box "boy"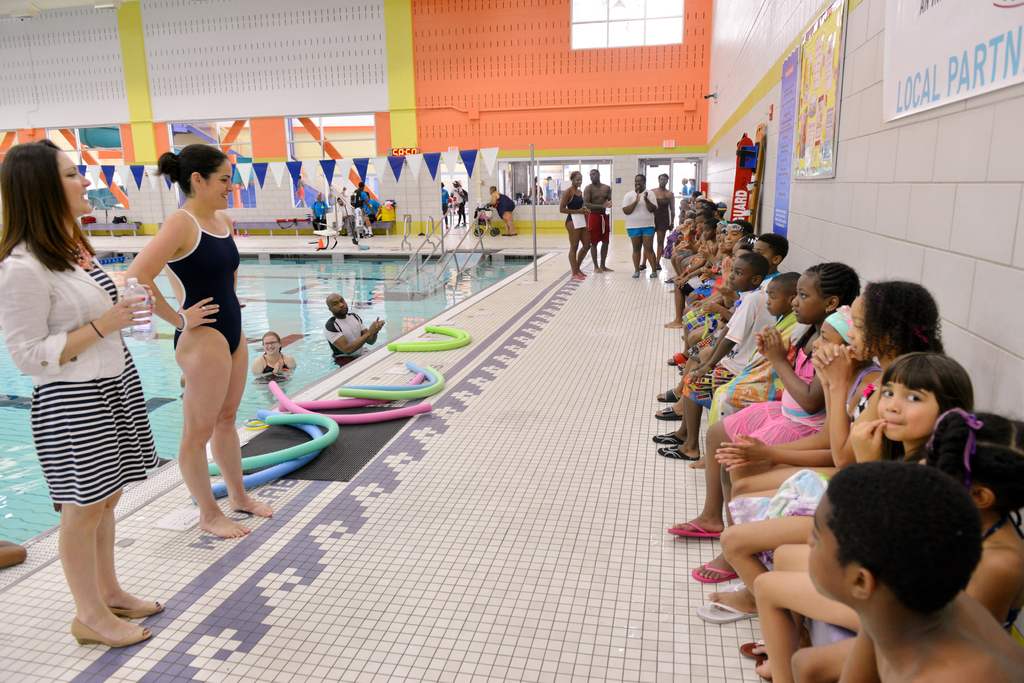
<region>765, 273, 799, 339</region>
